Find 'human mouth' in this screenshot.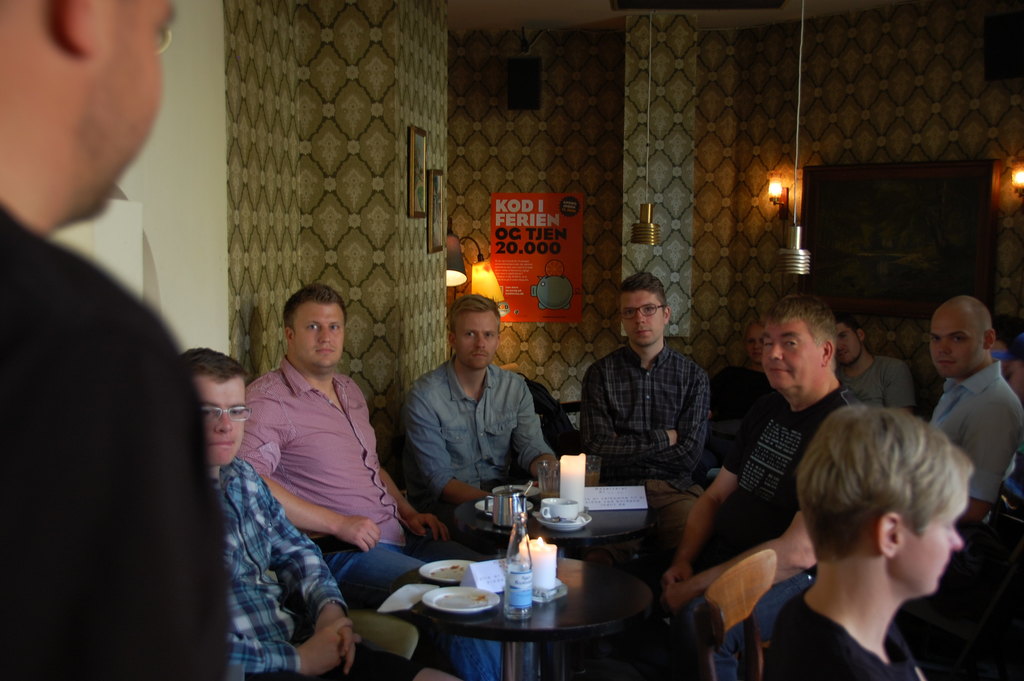
The bounding box for 'human mouth' is region(637, 329, 656, 336).
